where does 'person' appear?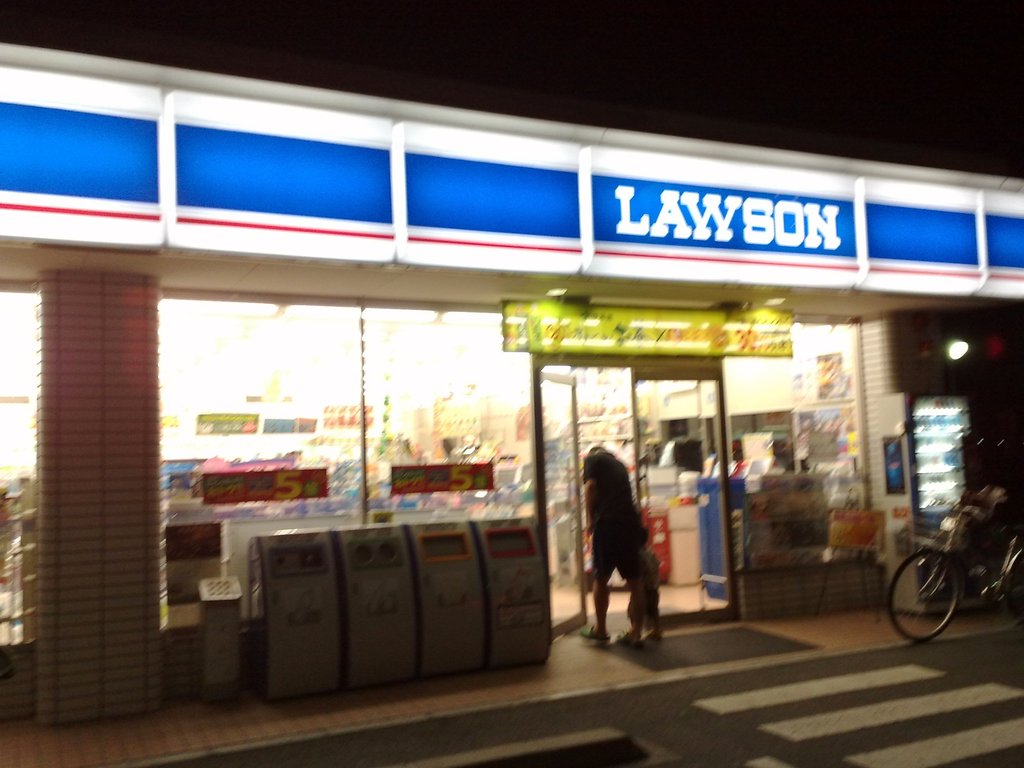
Appears at {"left": 569, "top": 431, "right": 648, "bottom": 637}.
